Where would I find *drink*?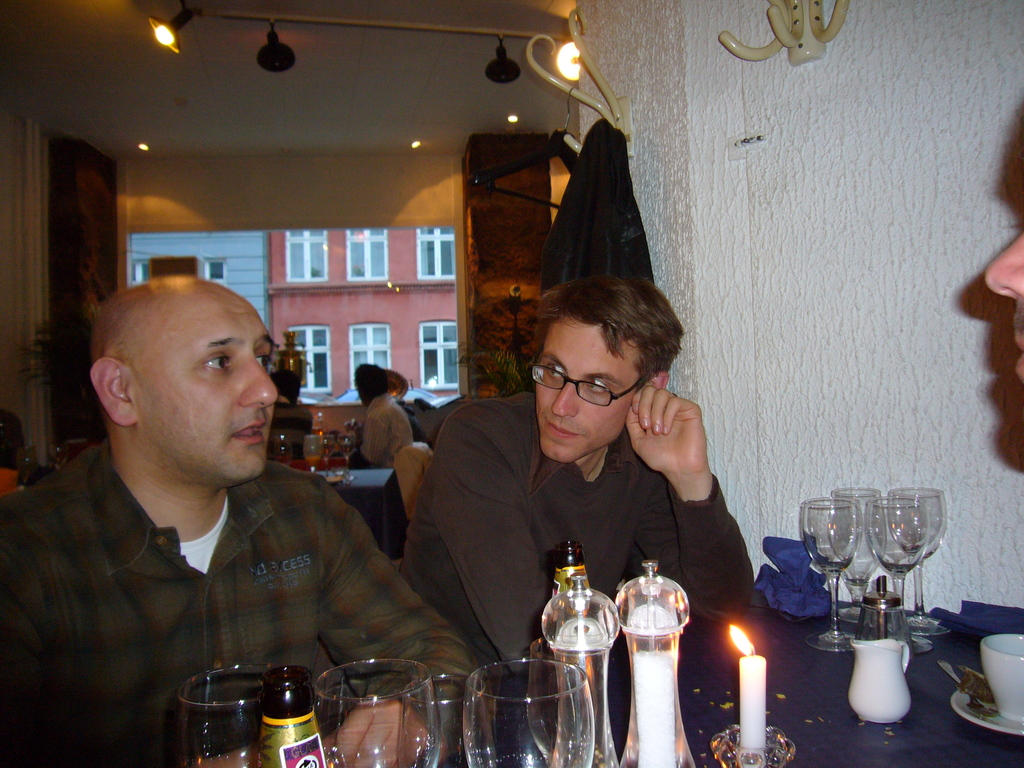
At locate(536, 572, 616, 767).
